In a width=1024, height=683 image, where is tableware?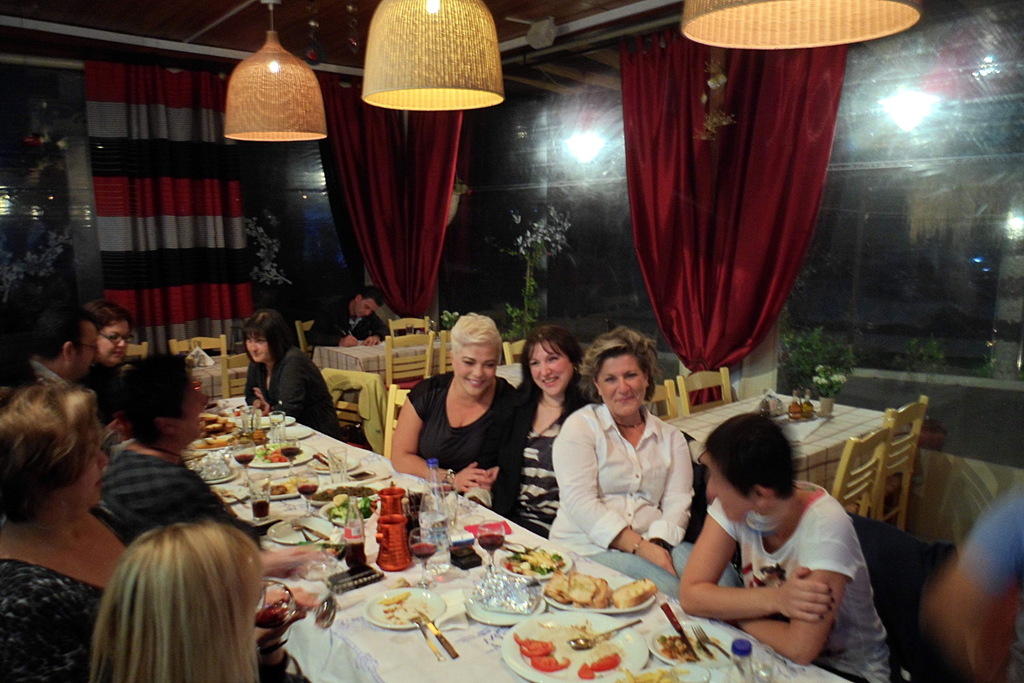
box=[253, 475, 269, 518].
